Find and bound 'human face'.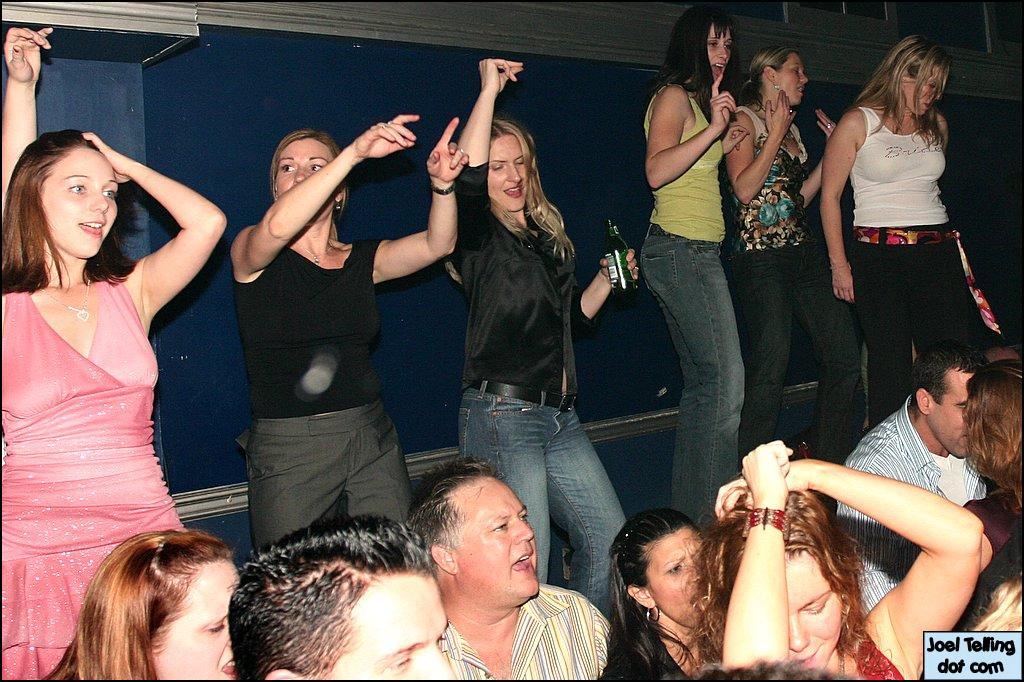
Bound: l=156, t=564, r=238, b=680.
